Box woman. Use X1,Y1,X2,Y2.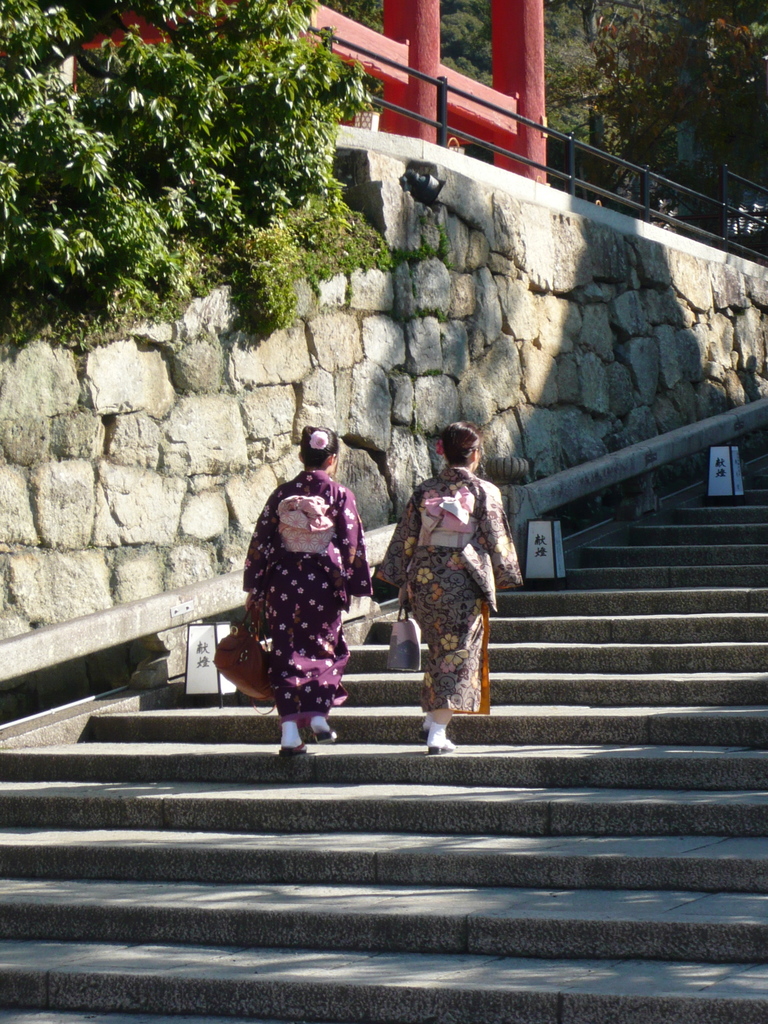
377,415,518,758.
